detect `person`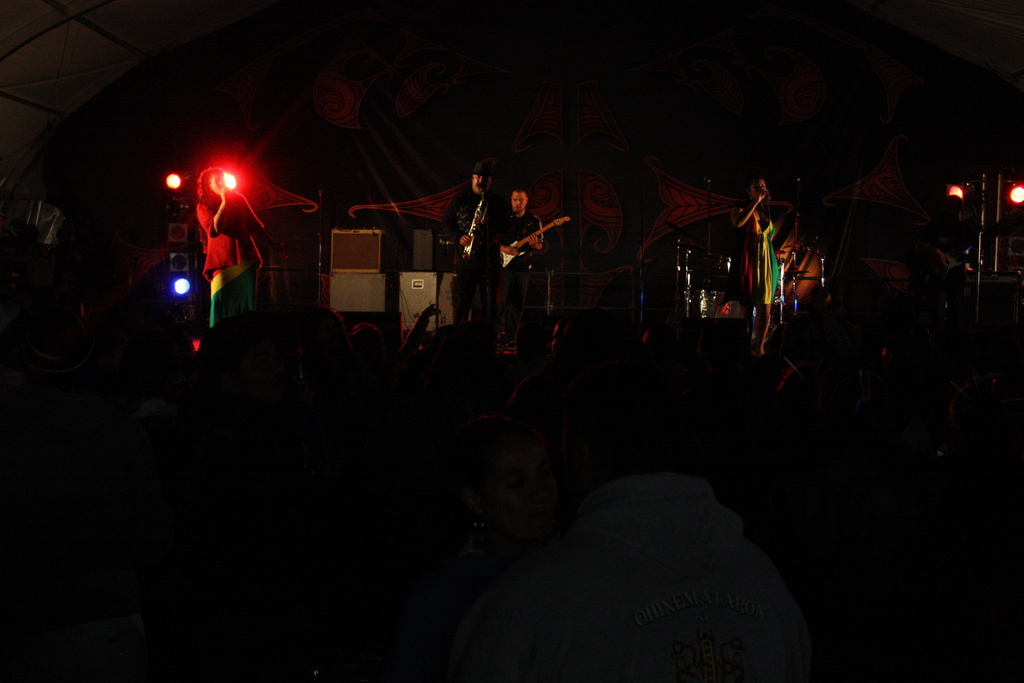
l=724, t=172, r=792, b=342
